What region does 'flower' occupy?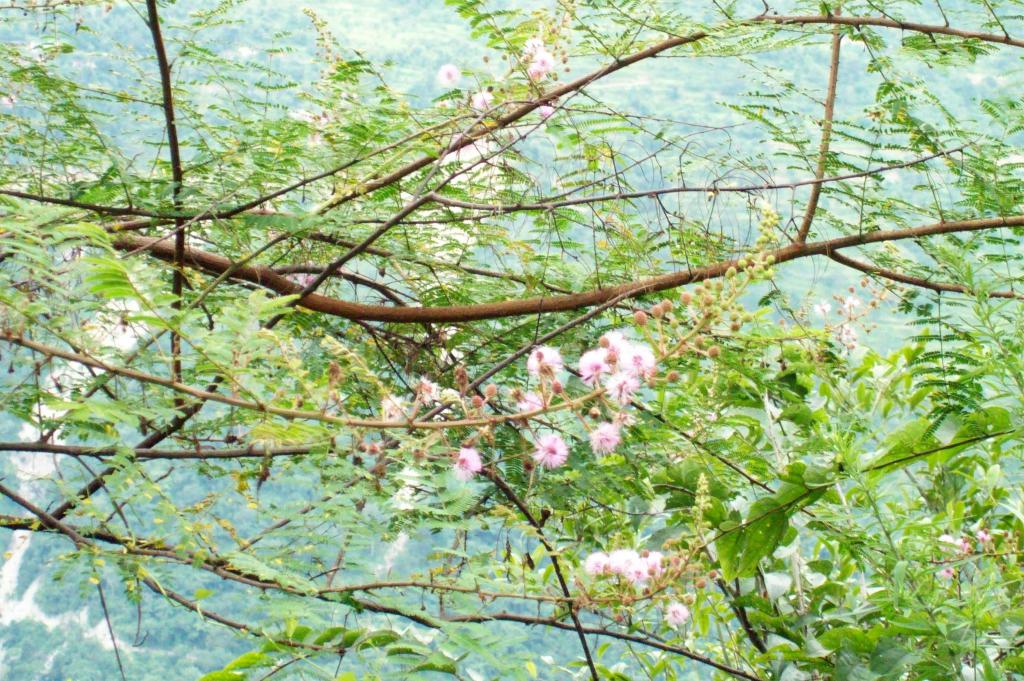
666,599,689,634.
